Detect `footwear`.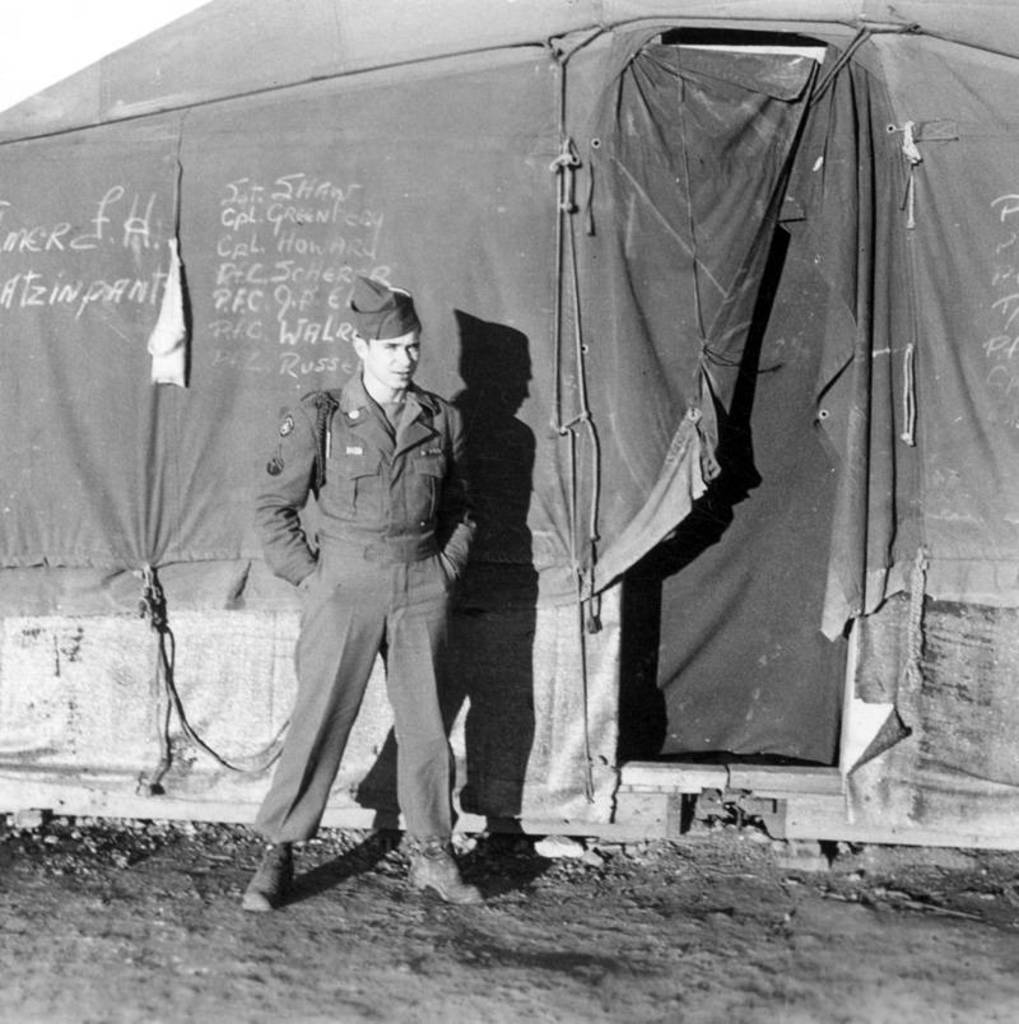
Detected at x1=409, y1=842, x2=480, y2=908.
